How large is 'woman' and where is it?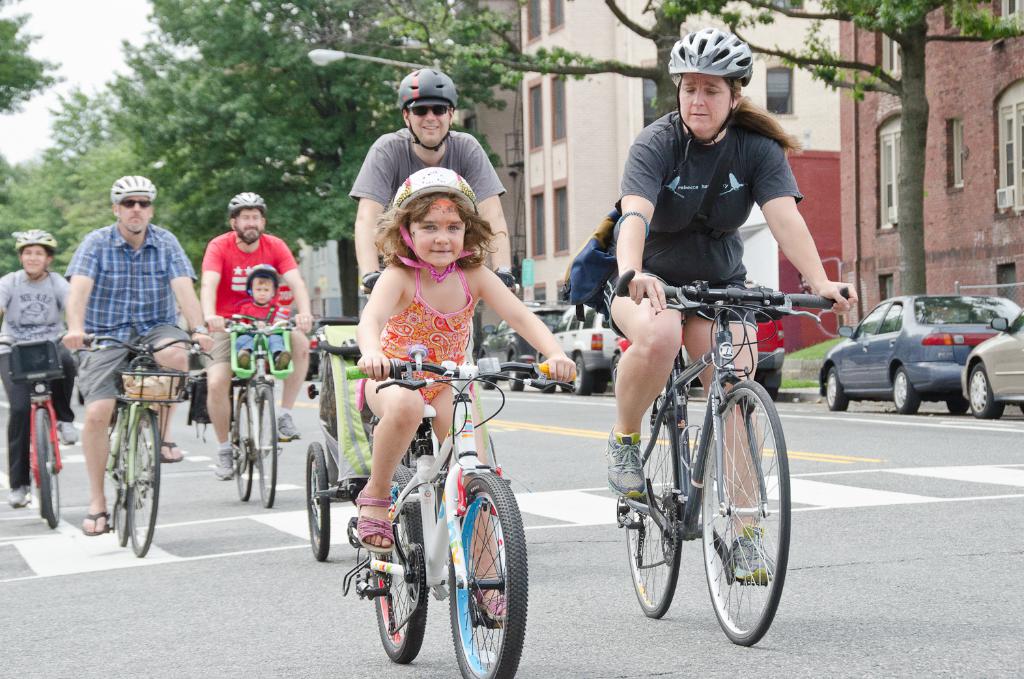
Bounding box: <region>598, 23, 859, 586</region>.
